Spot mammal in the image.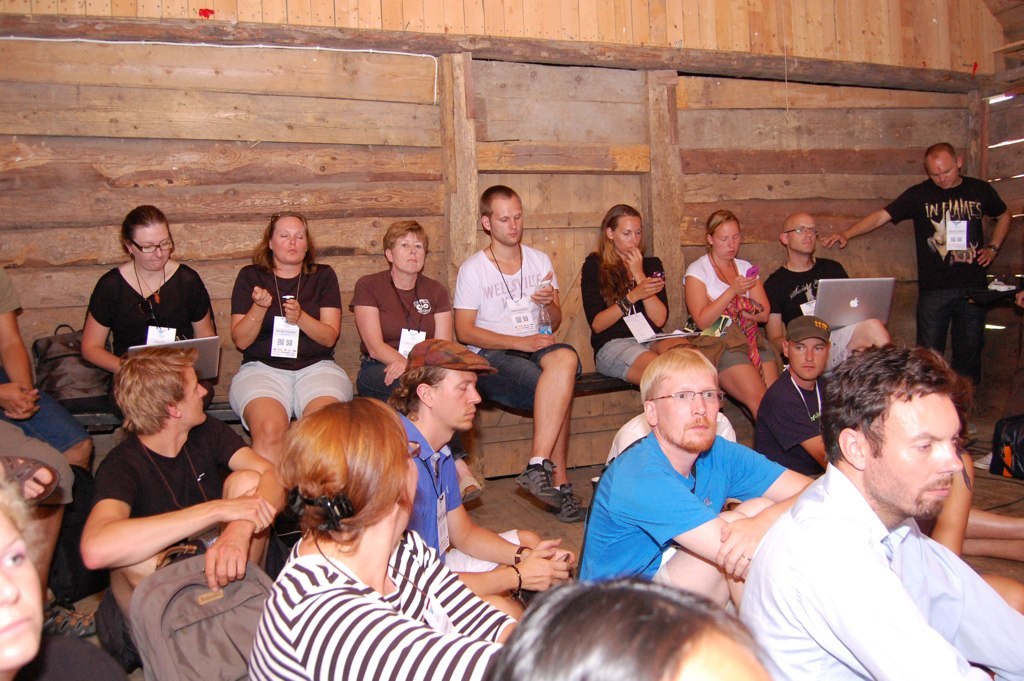
mammal found at pyautogui.locateOnScreen(735, 339, 1023, 680).
